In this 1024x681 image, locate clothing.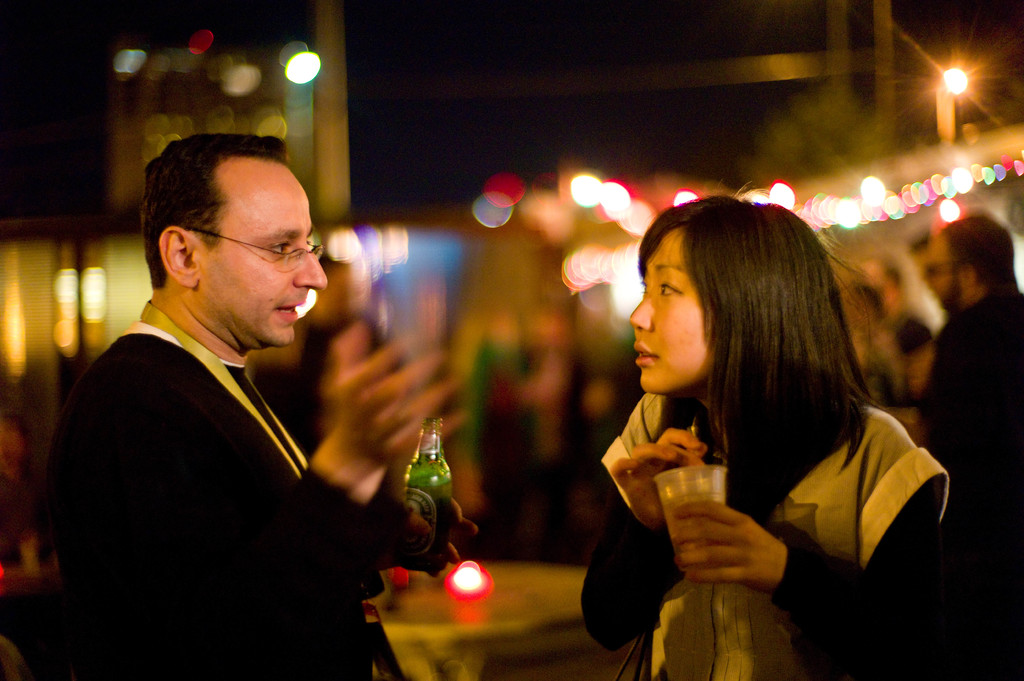
Bounding box: x1=56 y1=228 x2=378 y2=671.
